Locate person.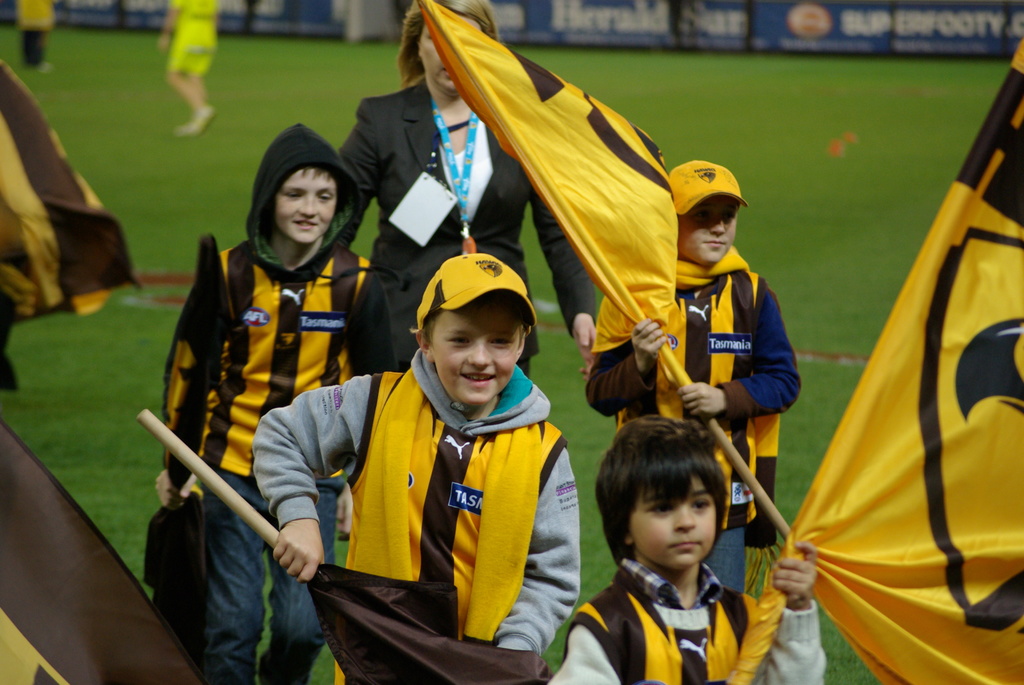
Bounding box: 14, 0, 64, 72.
